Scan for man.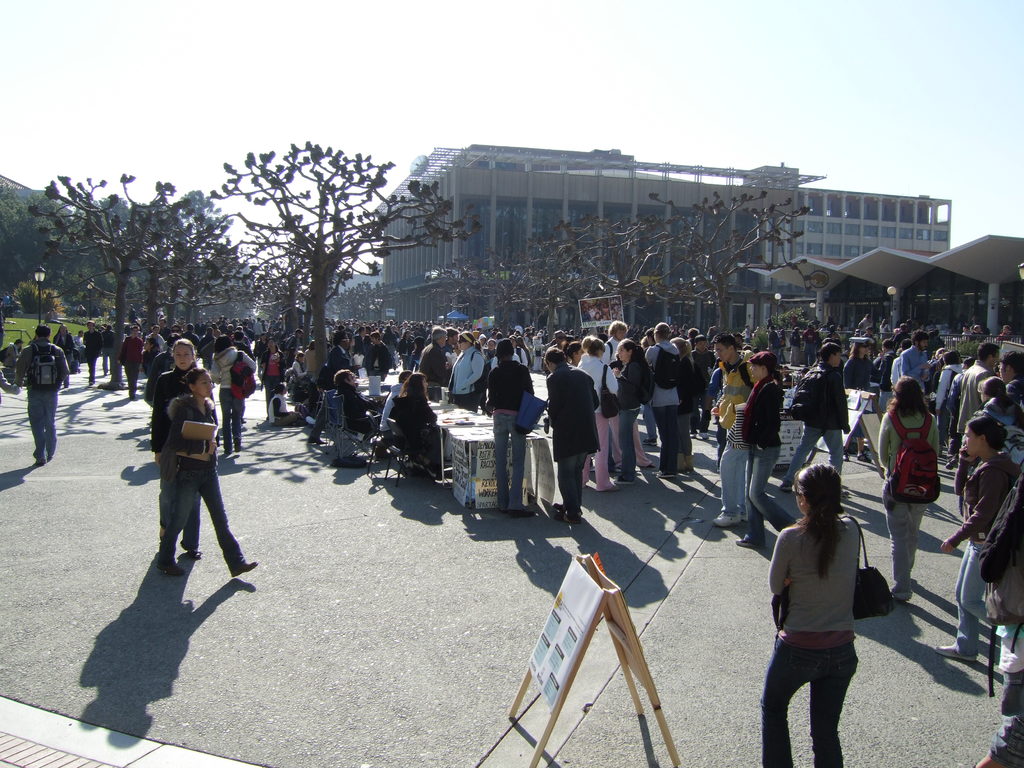
Scan result: [252, 317, 264, 341].
